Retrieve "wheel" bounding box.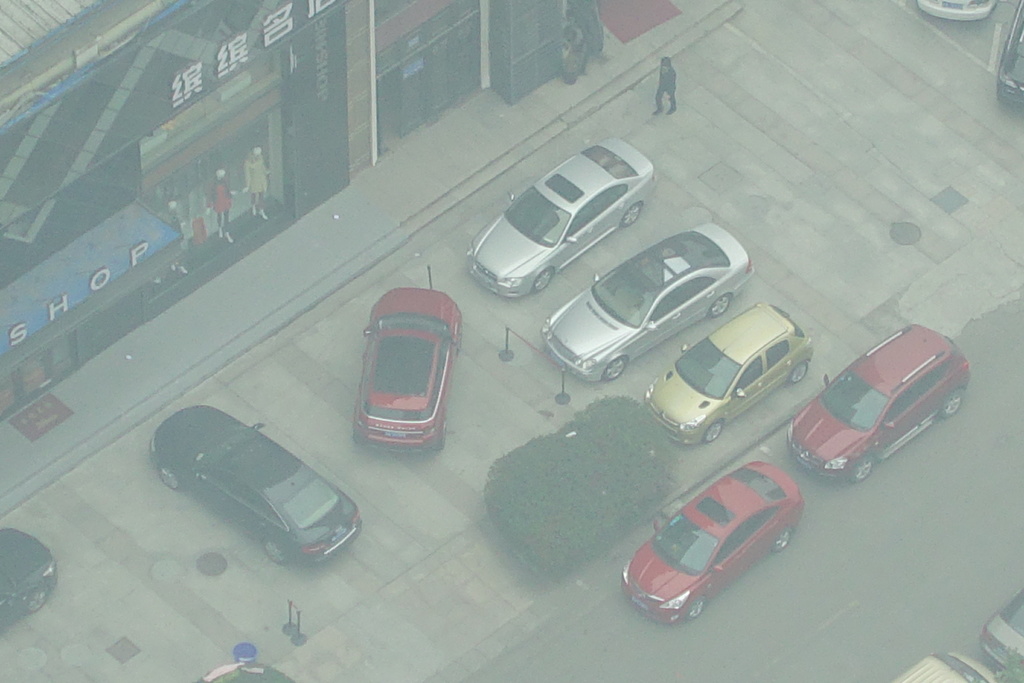
Bounding box: <region>708, 296, 729, 315</region>.
